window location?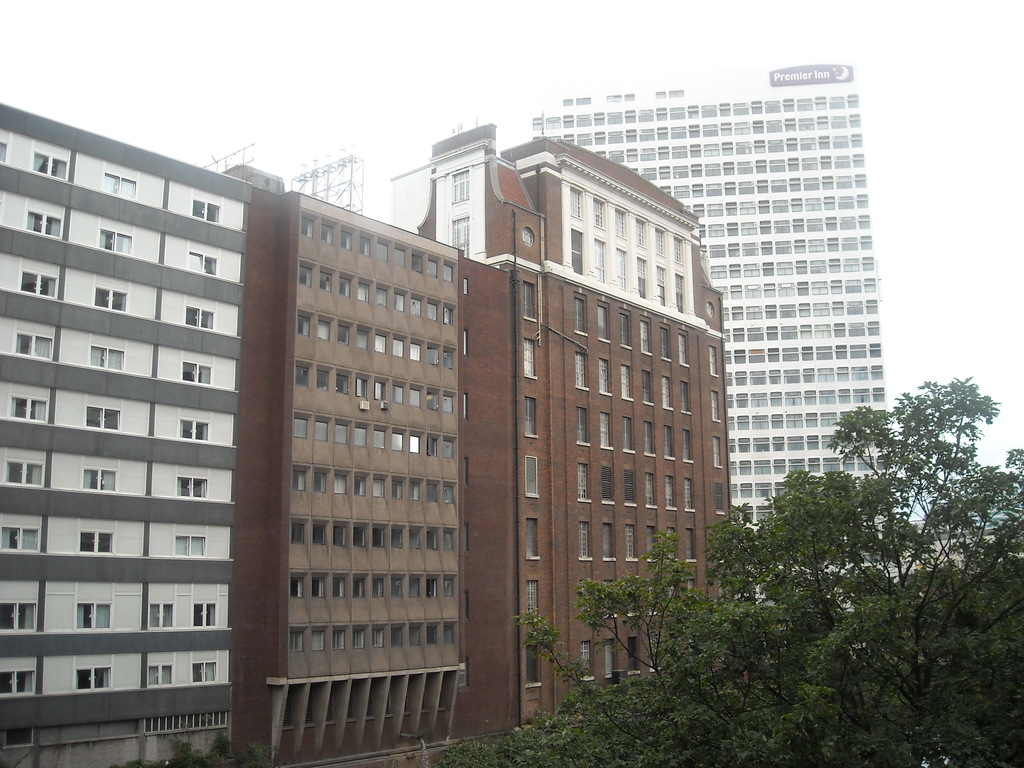
<region>814, 305, 831, 316</region>
